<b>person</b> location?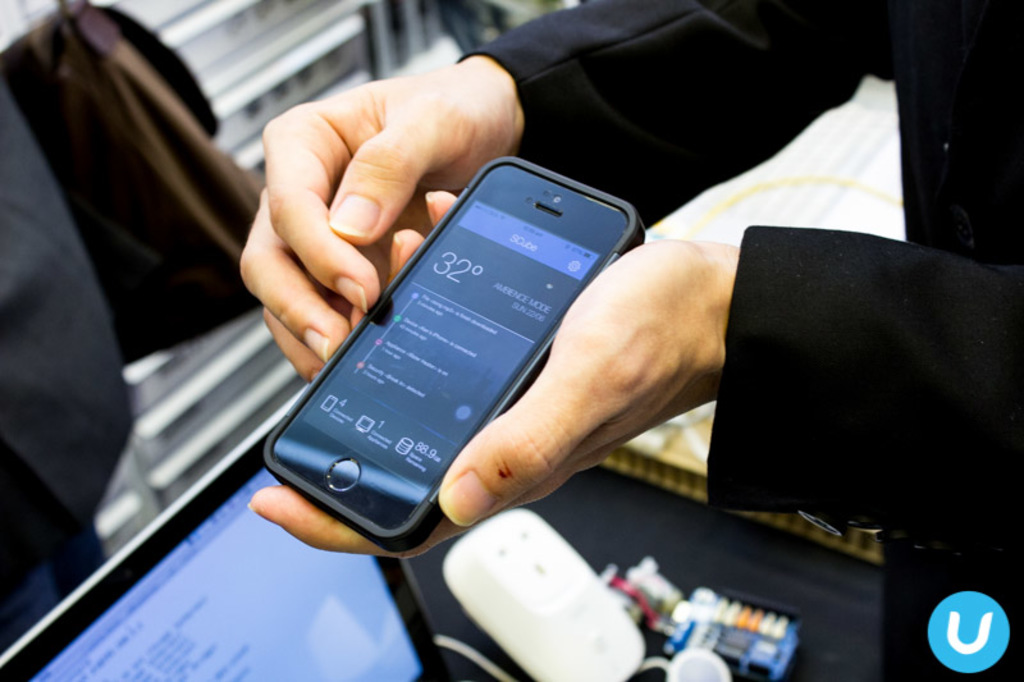
239:0:1023:681
